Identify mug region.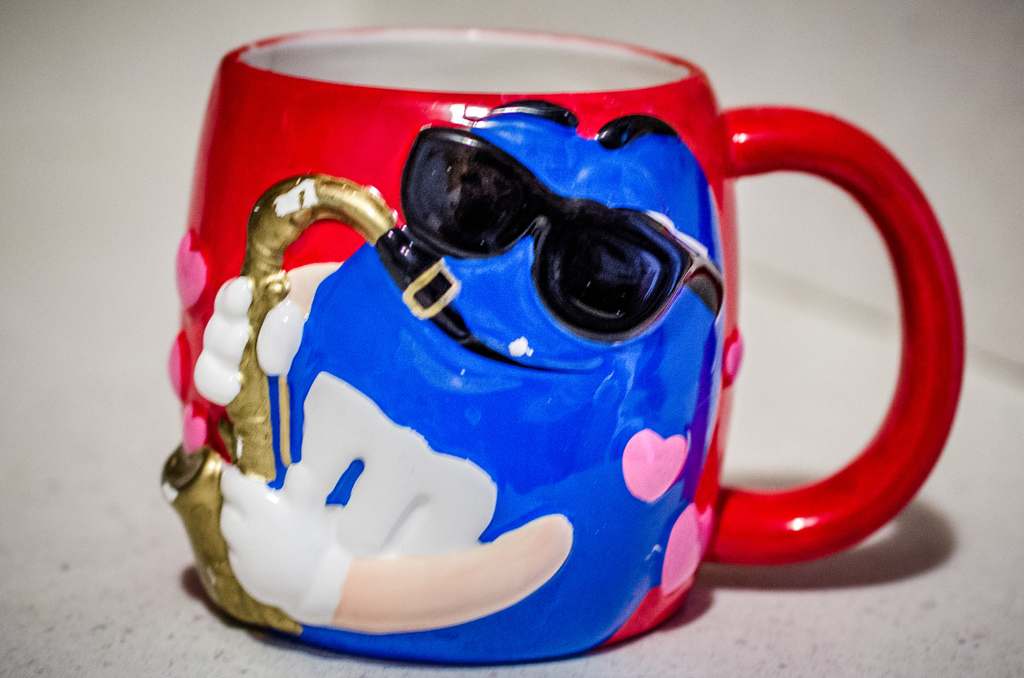
Region: detection(154, 26, 966, 668).
